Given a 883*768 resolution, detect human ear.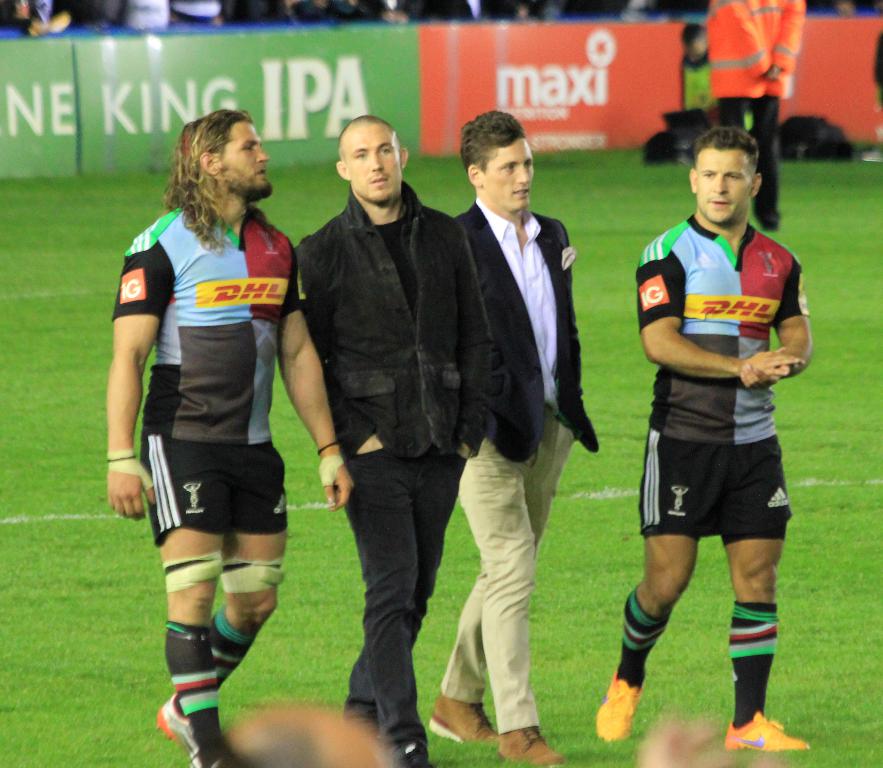
Rect(468, 167, 484, 185).
